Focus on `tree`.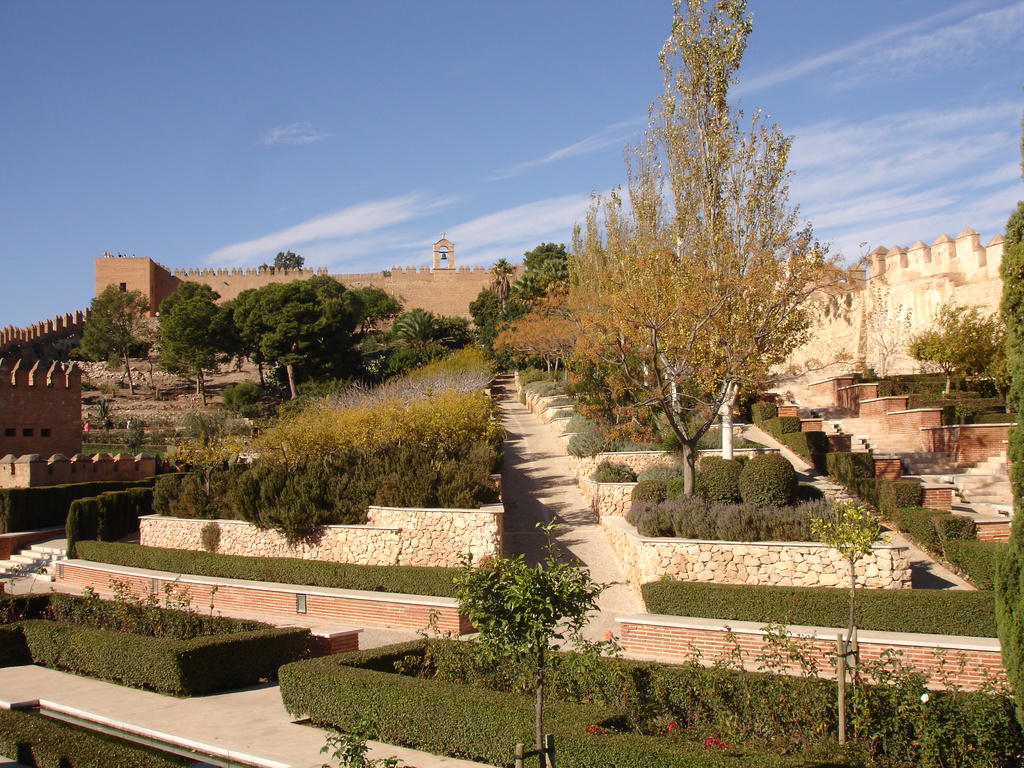
Focused at bbox=[210, 265, 365, 403].
